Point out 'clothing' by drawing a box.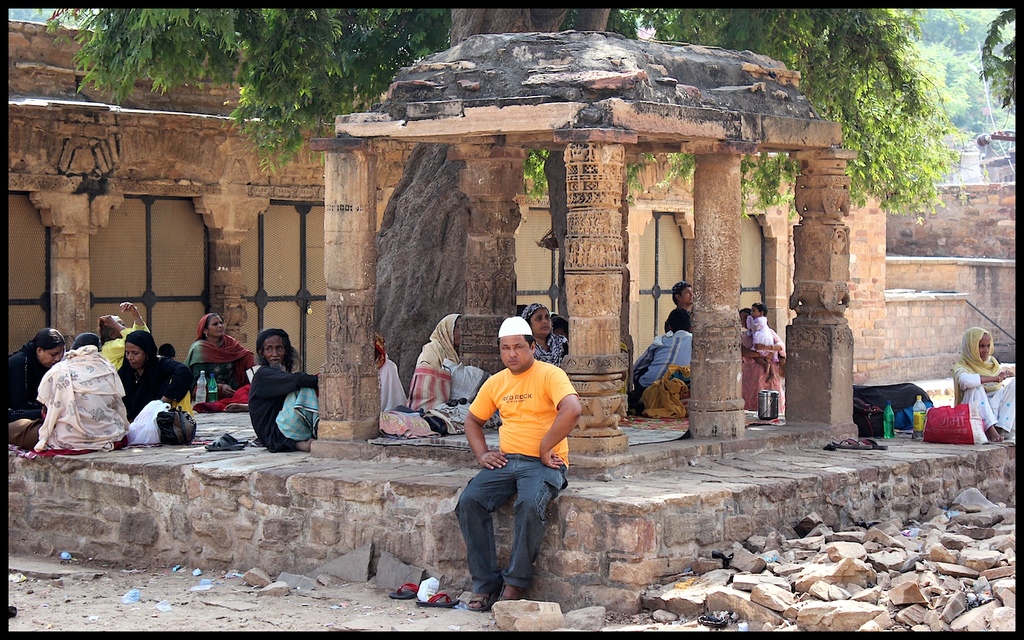
locate(114, 328, 195, 408).
